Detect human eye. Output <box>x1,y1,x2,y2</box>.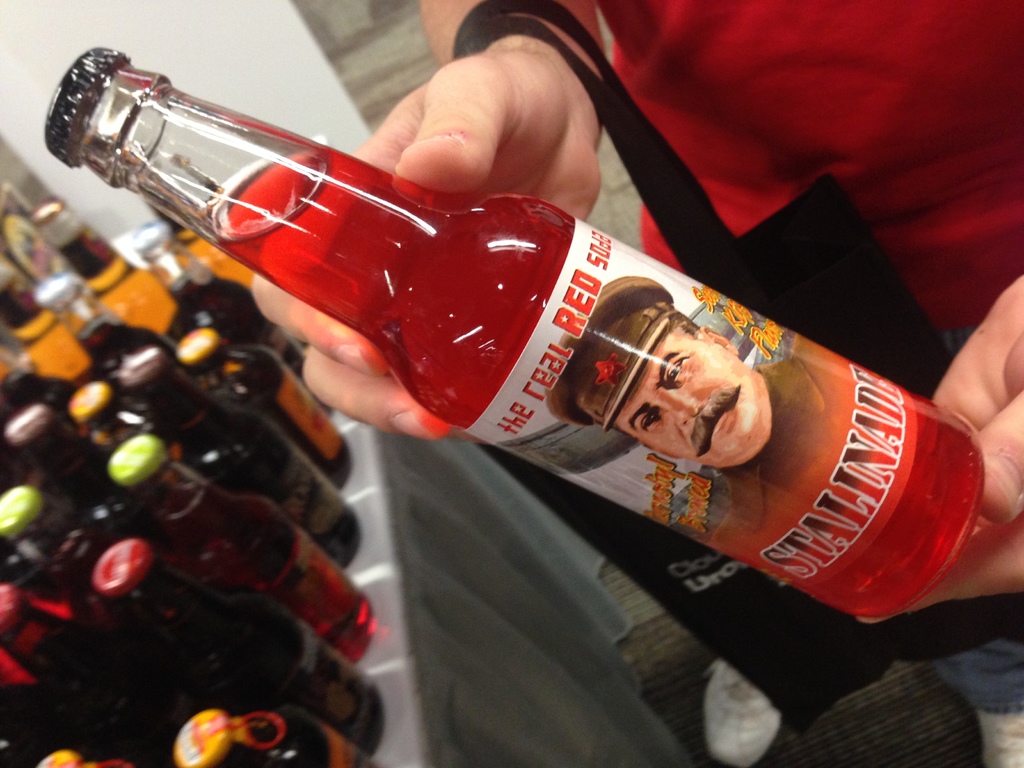
<box>643,407,660,433</box>.
